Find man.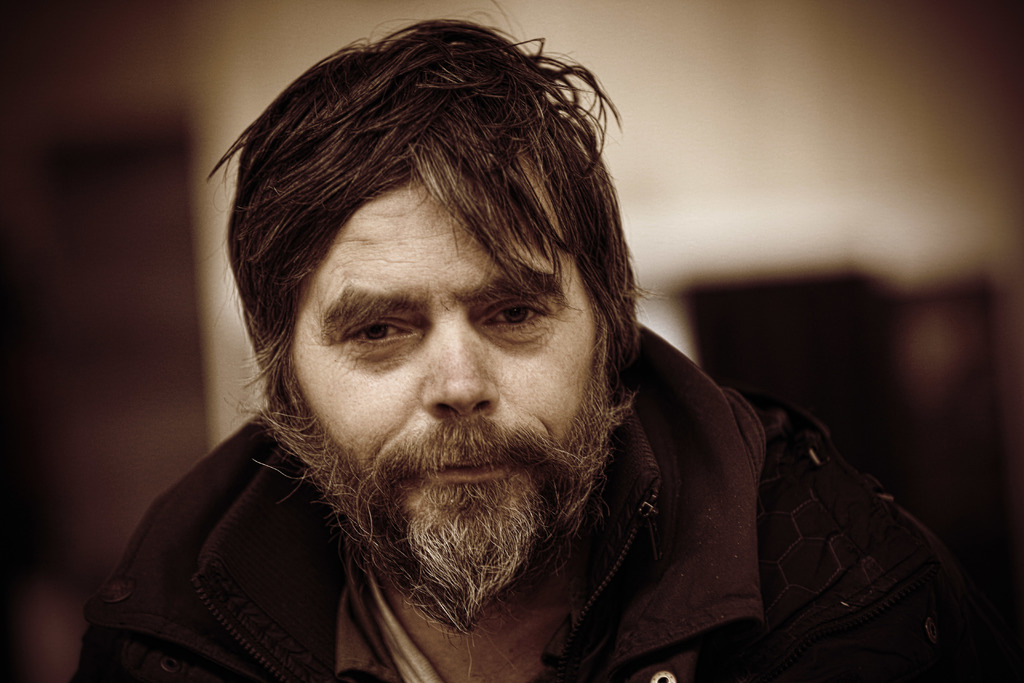
(43, 47, 989, 682).
